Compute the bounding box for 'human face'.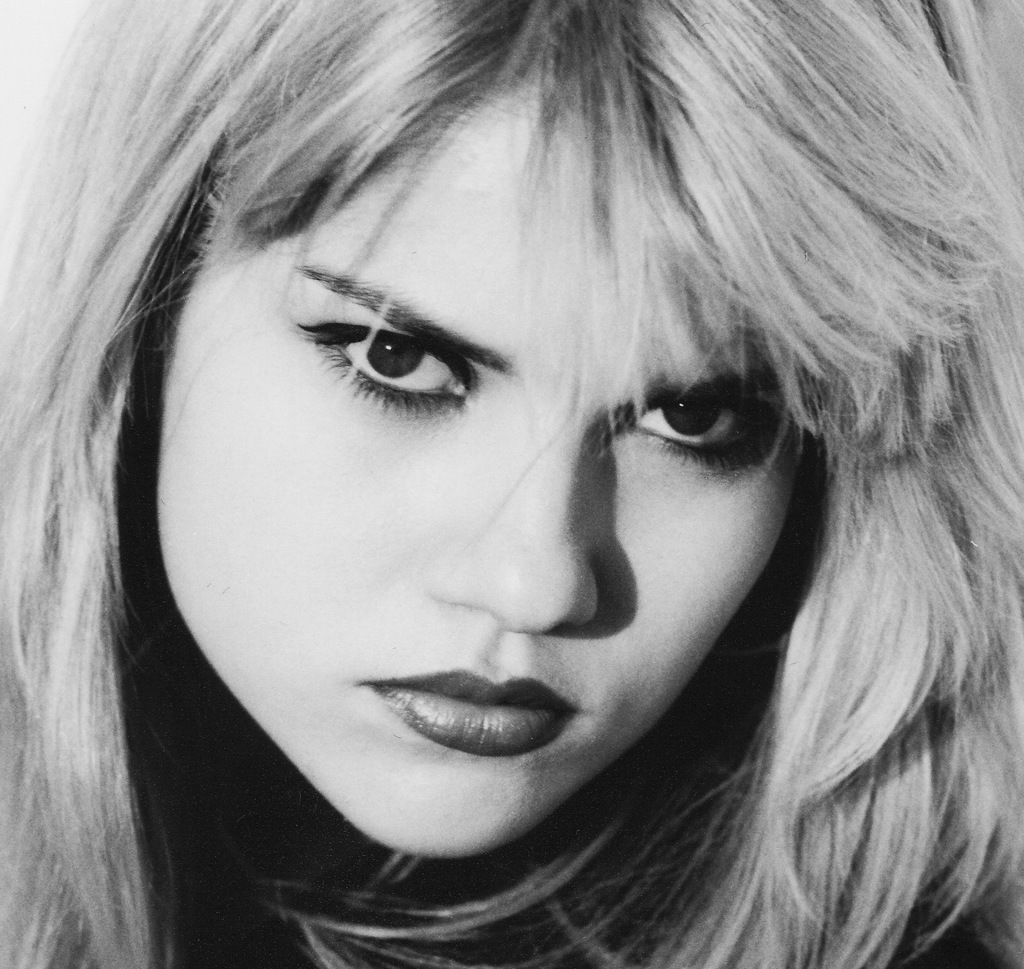
[x1=153, y1=89, x2=802, y2=858].
